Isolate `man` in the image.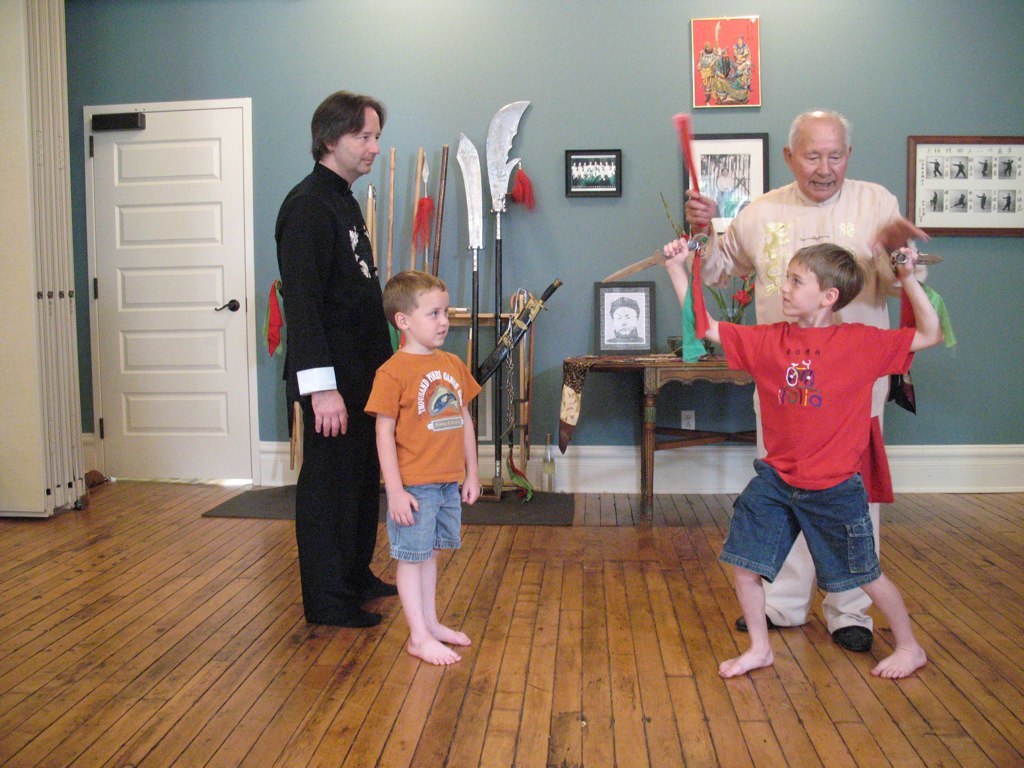
Isolated region: [606, 294, 641, 342].
